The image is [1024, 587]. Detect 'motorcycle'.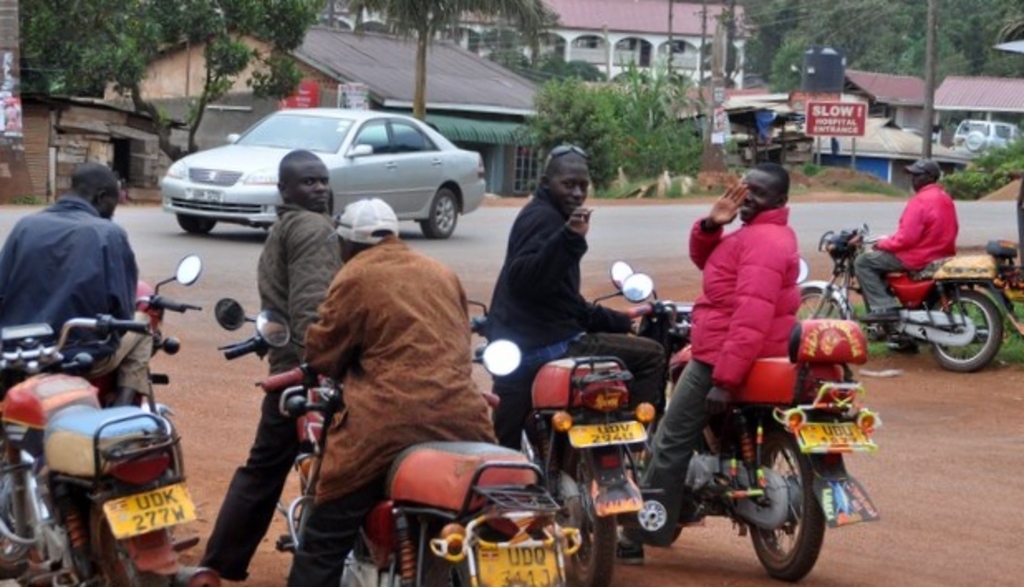
Detection: {"x1": 214, "y1": 303, "x2": 568, "y2": 580}.
